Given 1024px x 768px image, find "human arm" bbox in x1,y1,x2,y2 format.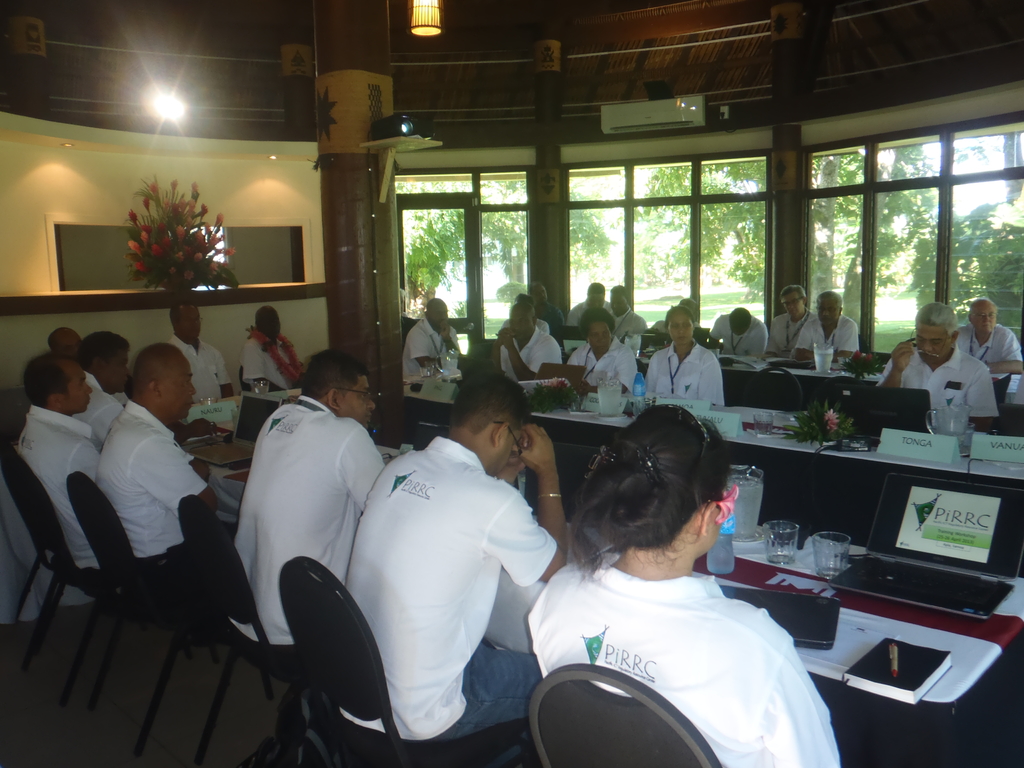
130,431,218,521.
